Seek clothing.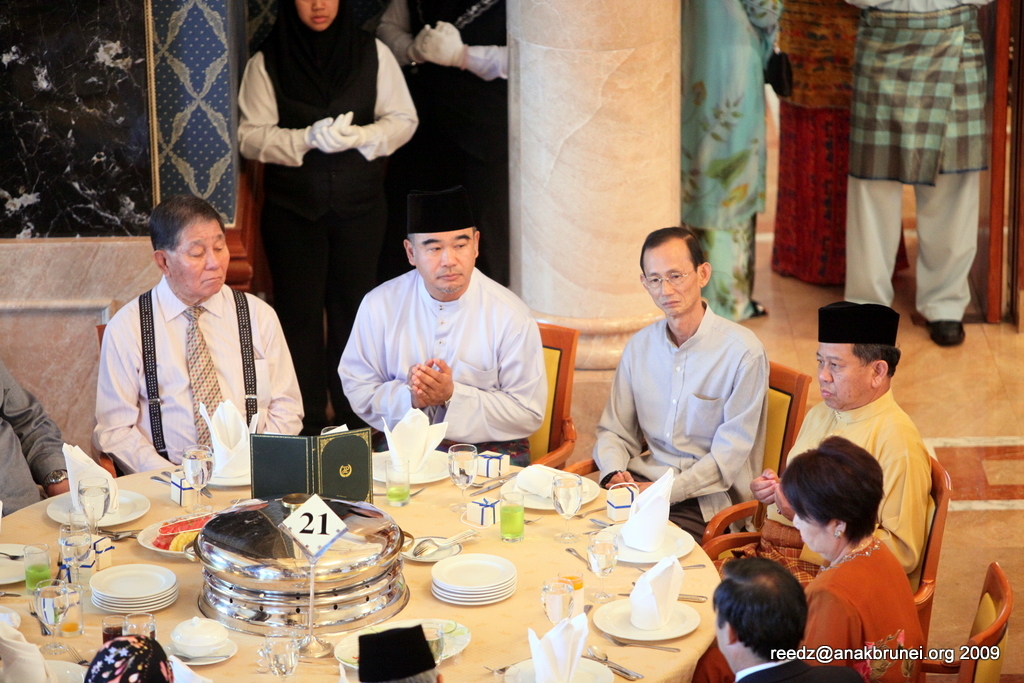
bbox=[83, 276, 303, 474].
